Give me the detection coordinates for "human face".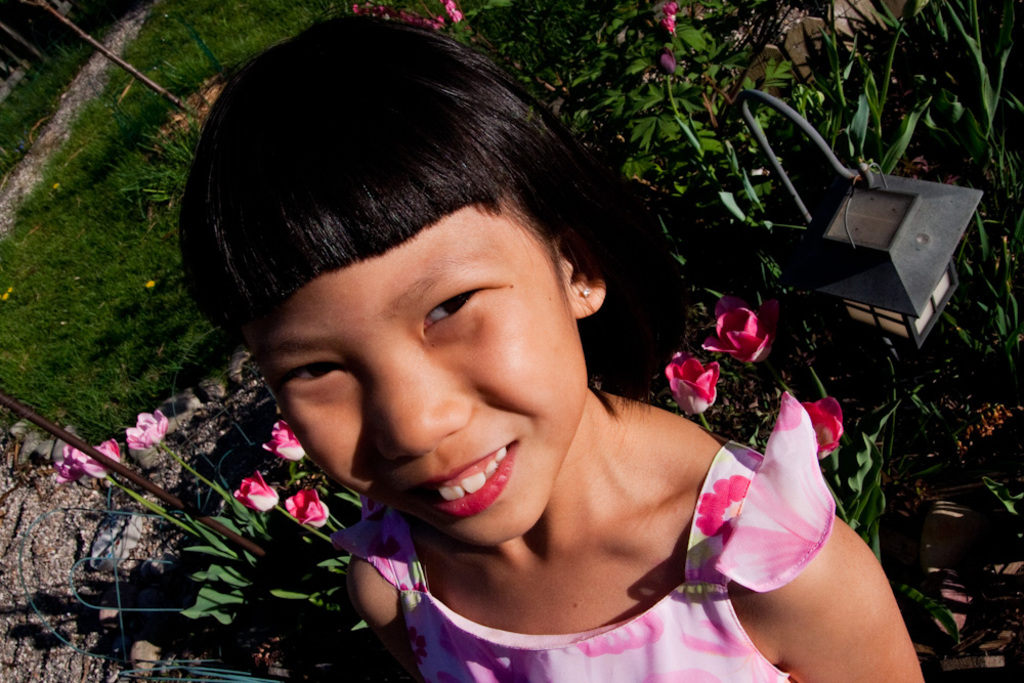
[left=258, top=203, right=587, bottom=549].
